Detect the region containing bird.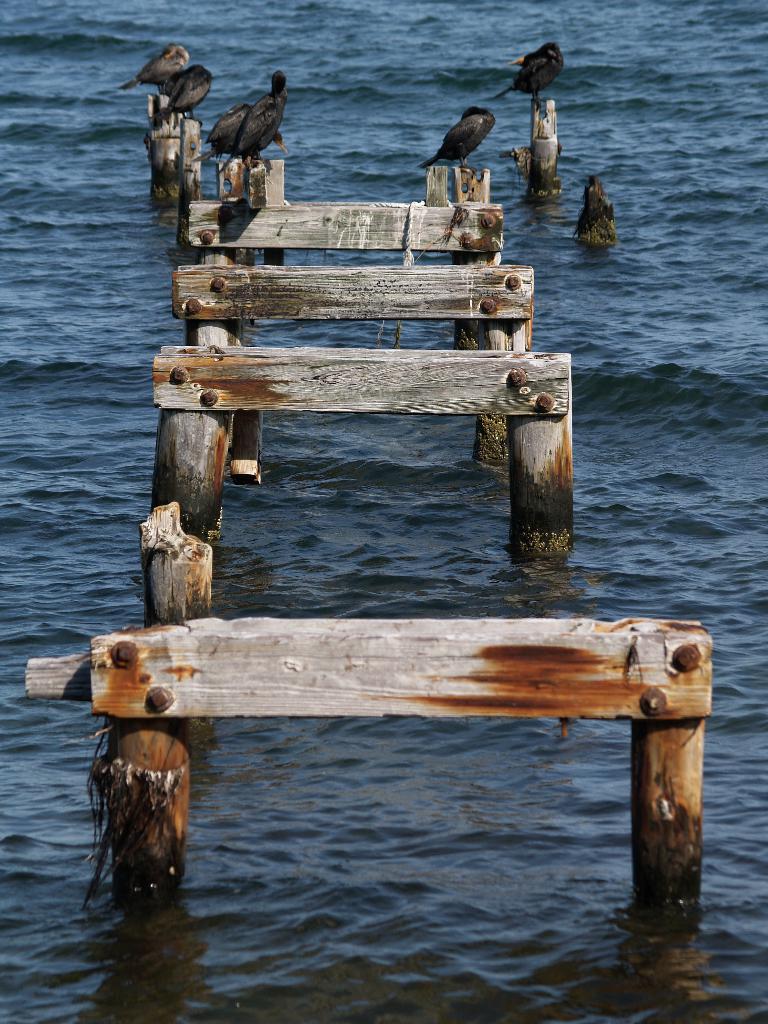
(left=476, top=38, right=563, bottom=112).
